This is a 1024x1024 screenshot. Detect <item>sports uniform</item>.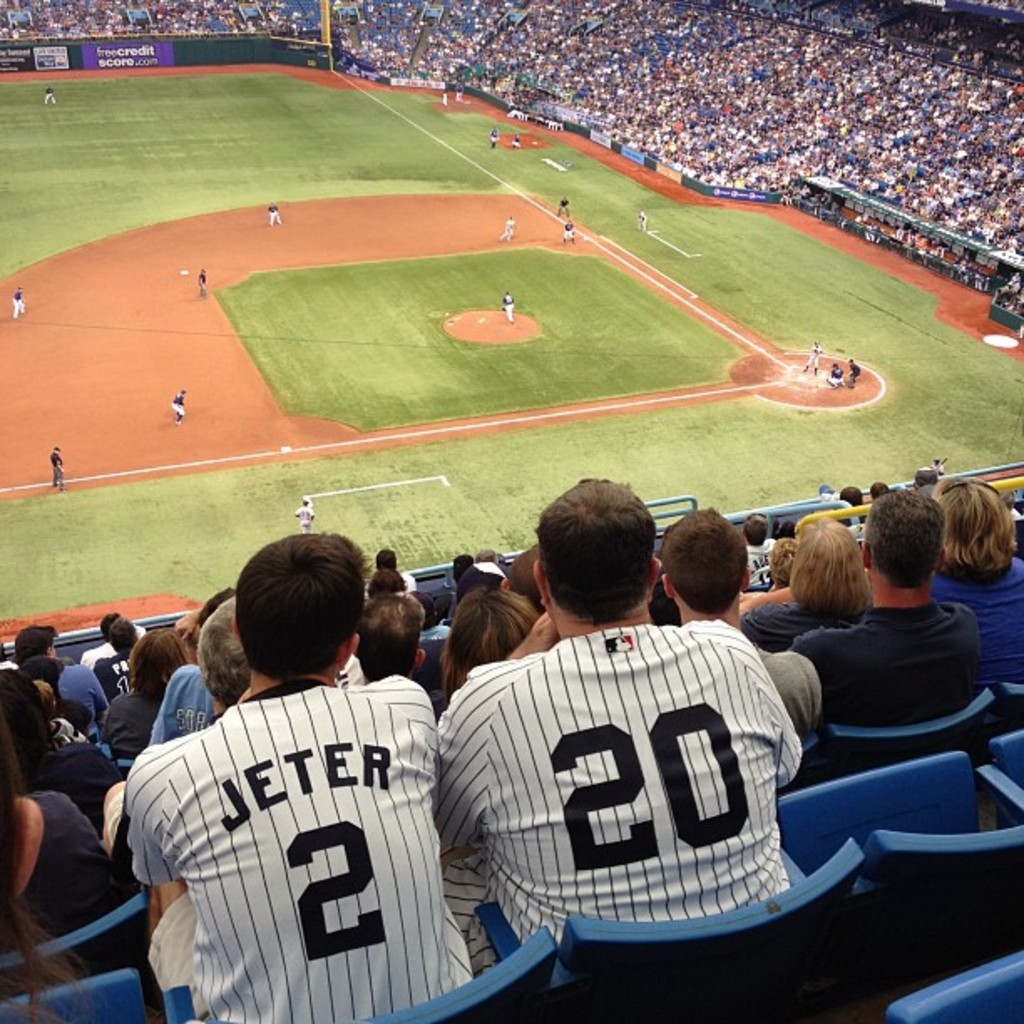
{"left": 289, "top": 507, "right": 320, "bottom": 534}.
